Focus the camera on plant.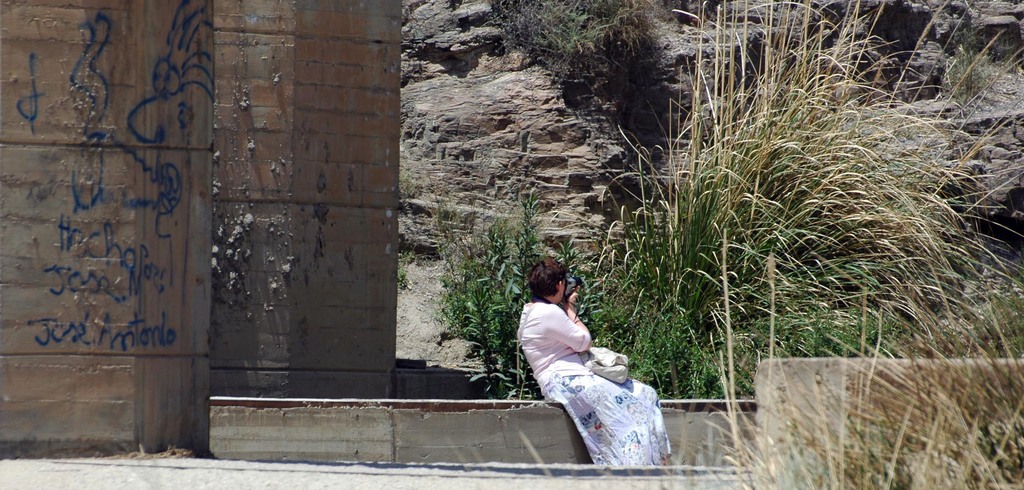
Focus region: {"x1": 492, "y1": 0, "x2": 701, "y2": 101}.
